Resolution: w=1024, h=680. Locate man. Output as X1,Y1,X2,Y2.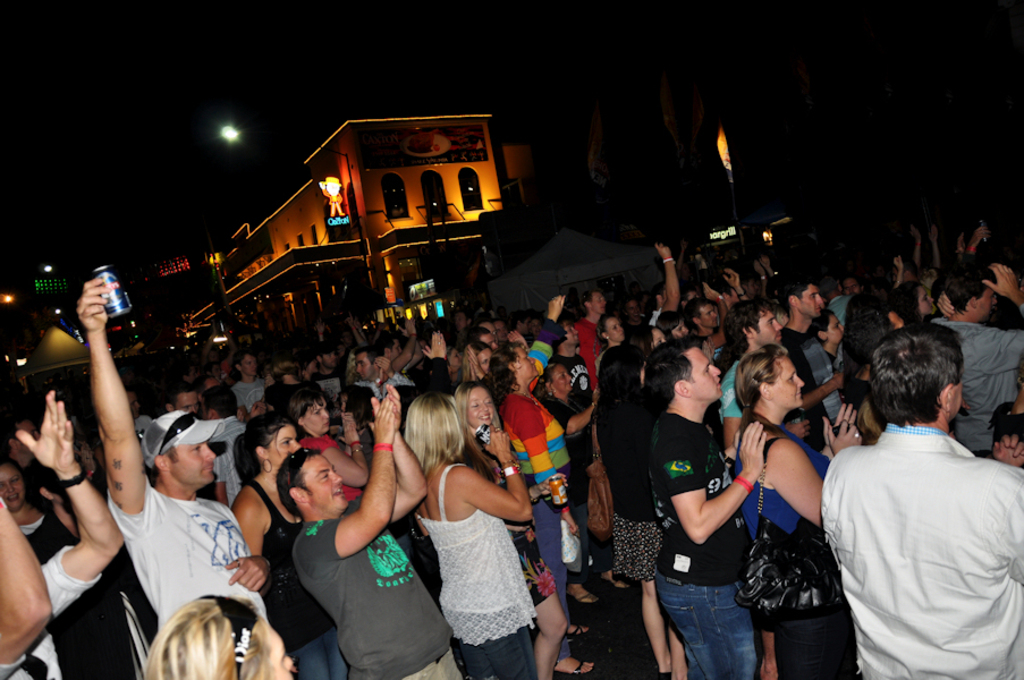
0,392,126,679.
